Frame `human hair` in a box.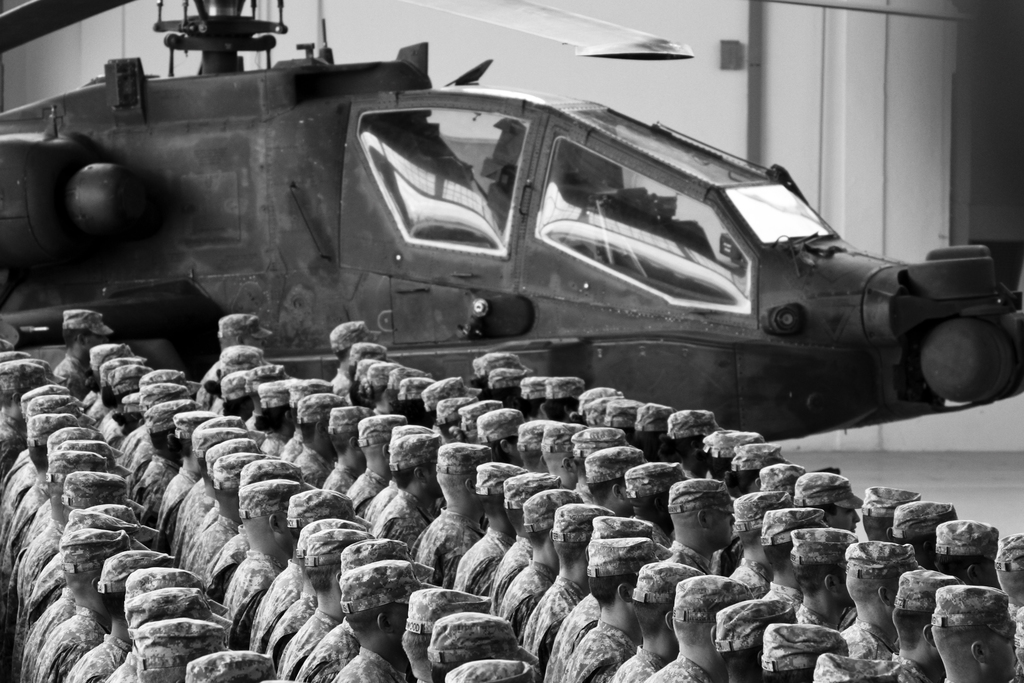
locate(63, 325, 81, 348).
